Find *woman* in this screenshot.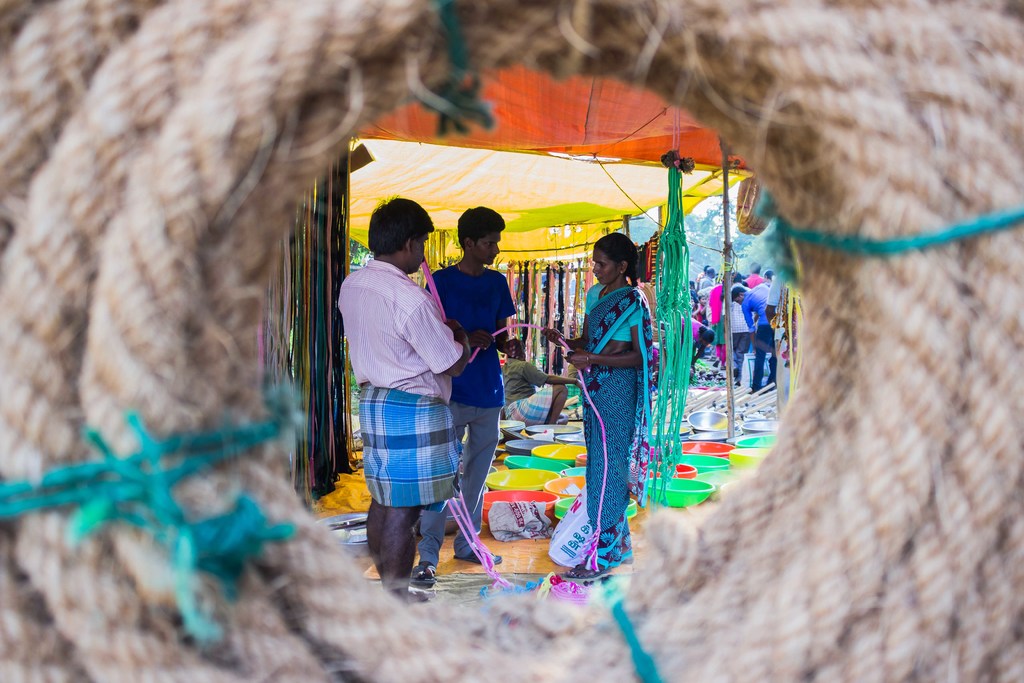
The bounding box for *woman* is {"x1": 707, "y1": 272, "x2": 733, "y2": 373}.
